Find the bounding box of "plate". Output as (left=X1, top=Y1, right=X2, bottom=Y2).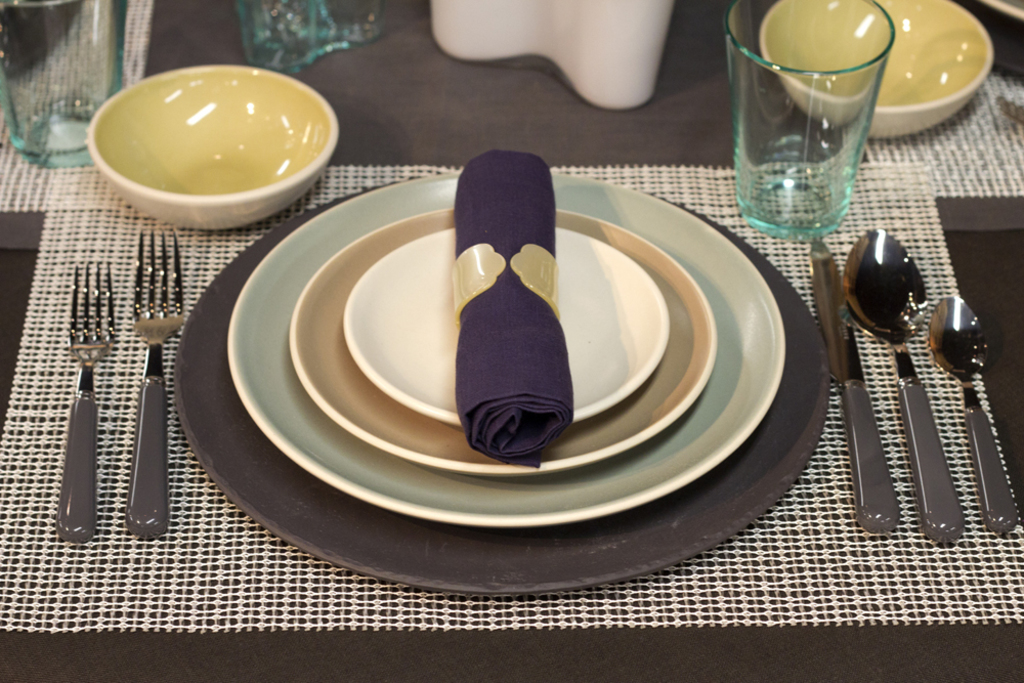
(left=981, top=0, right=1023, bottom=15).
